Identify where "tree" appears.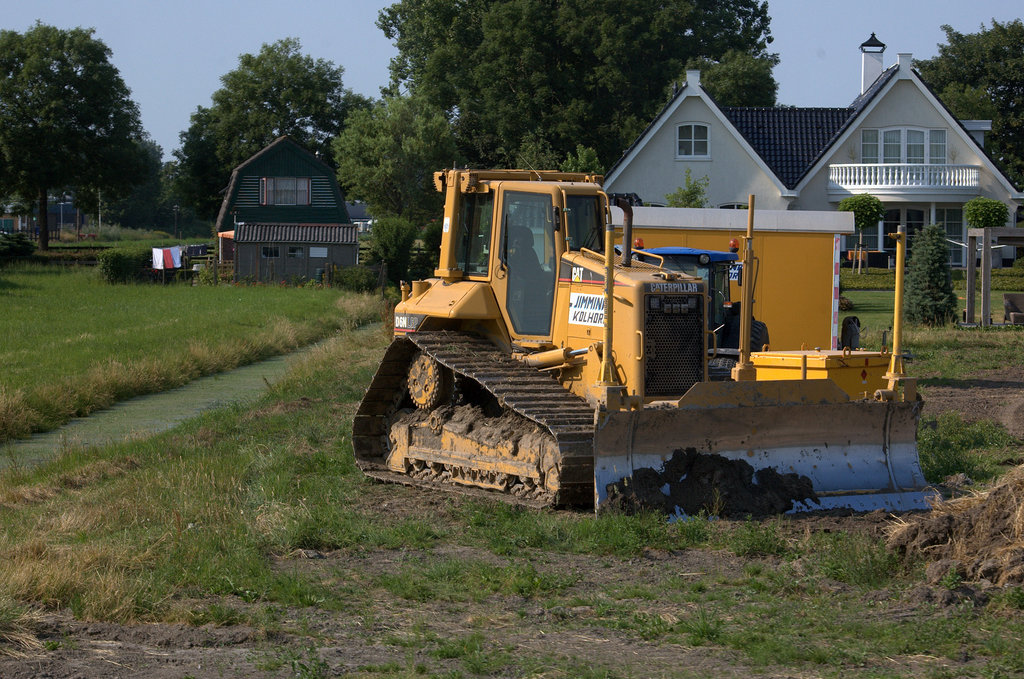
Appears at <region>704, 48, 788, 117</region>.
